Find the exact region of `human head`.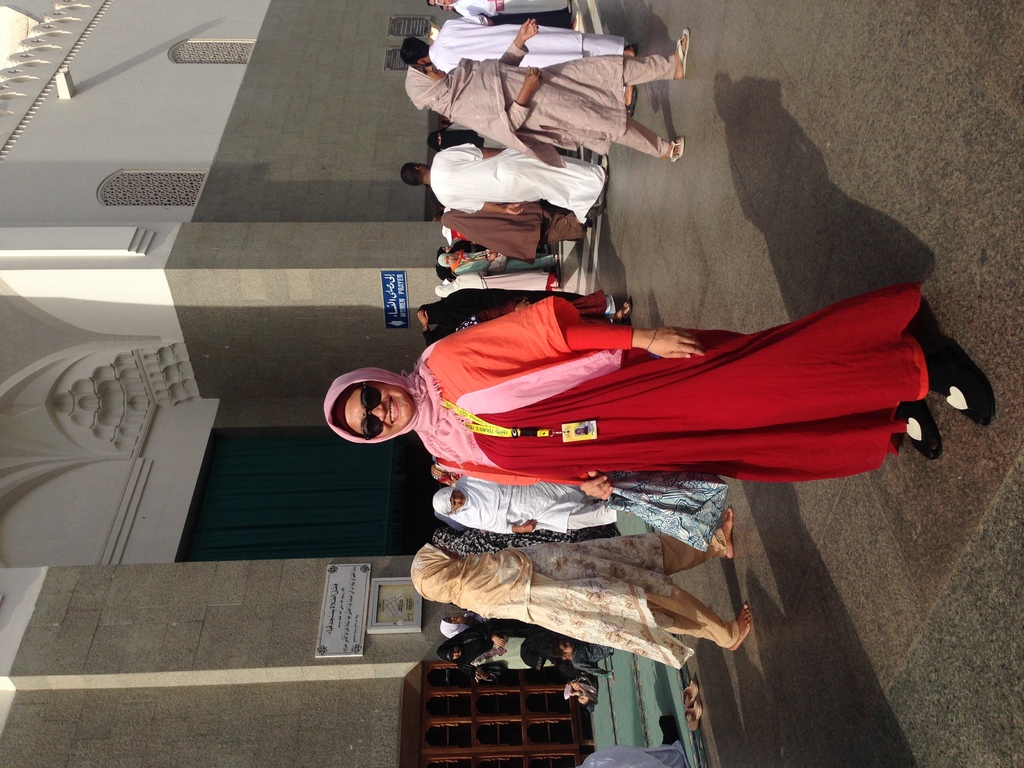
Exact region: 438:254:455:268.
